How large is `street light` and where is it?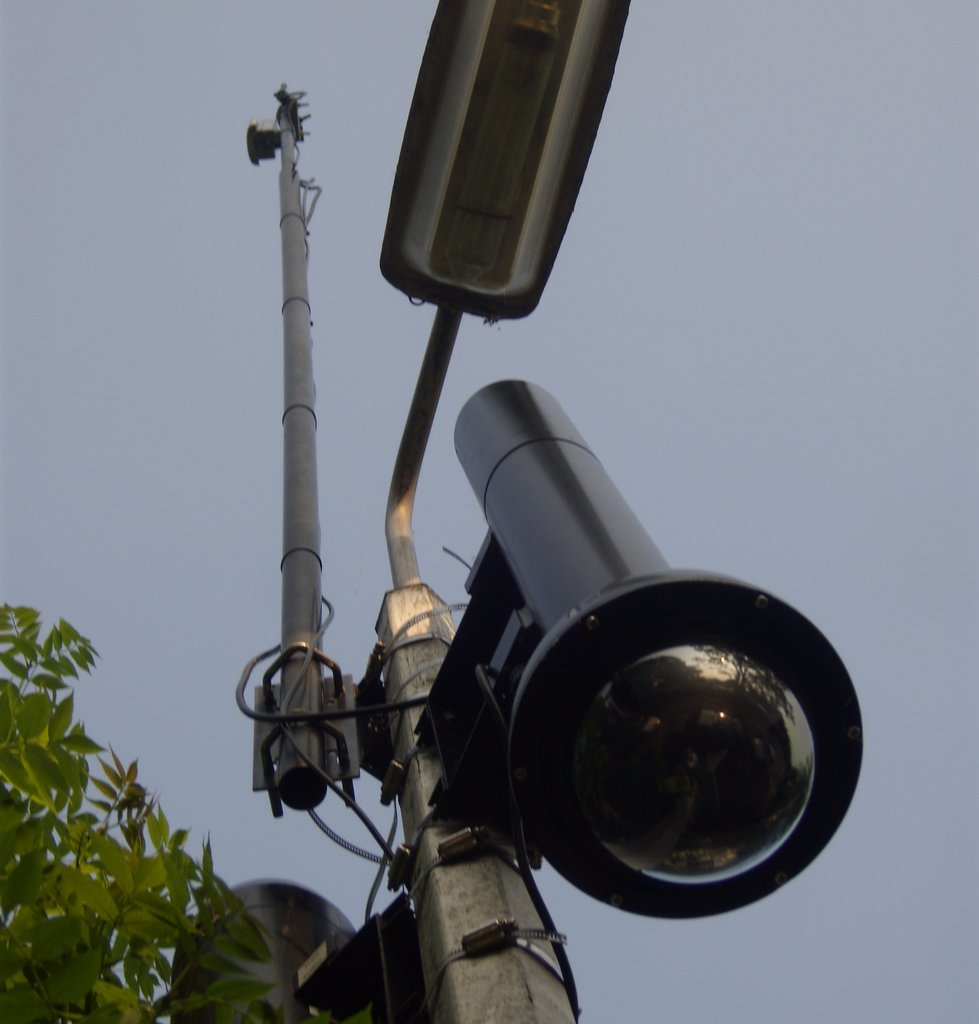
Bounding box: left=438, top=0, right=863, bottom=1023.
